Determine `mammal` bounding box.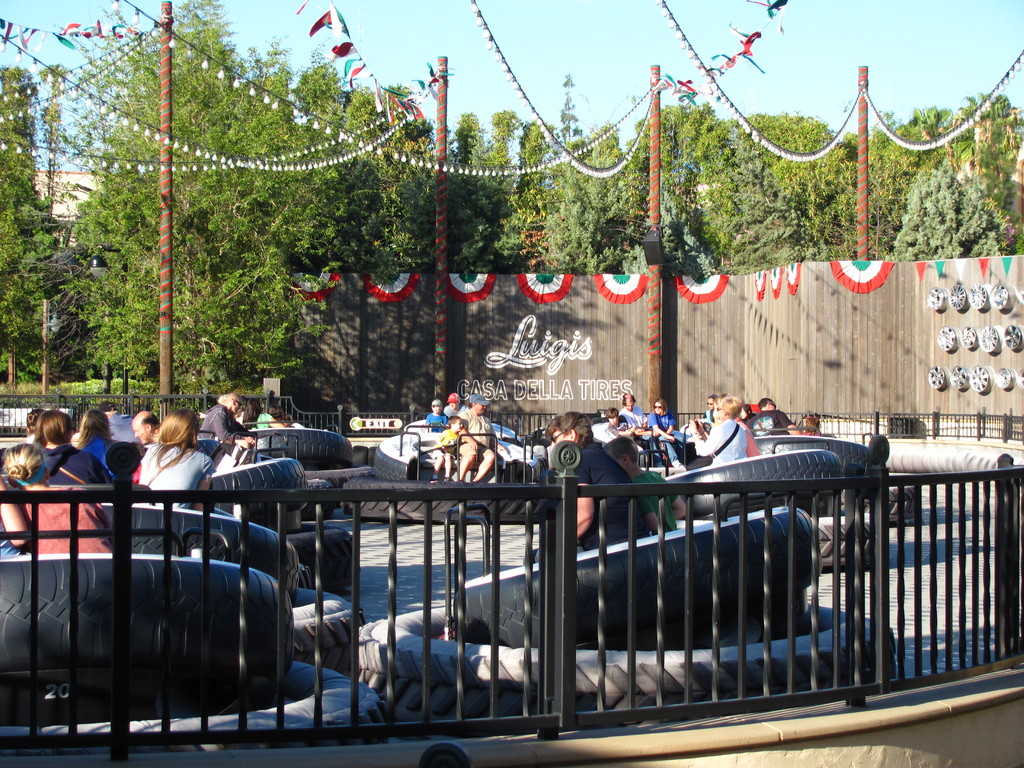
Determined: {"x1": 241, "y1": 398, "x2": 289, "y2": 429}.
